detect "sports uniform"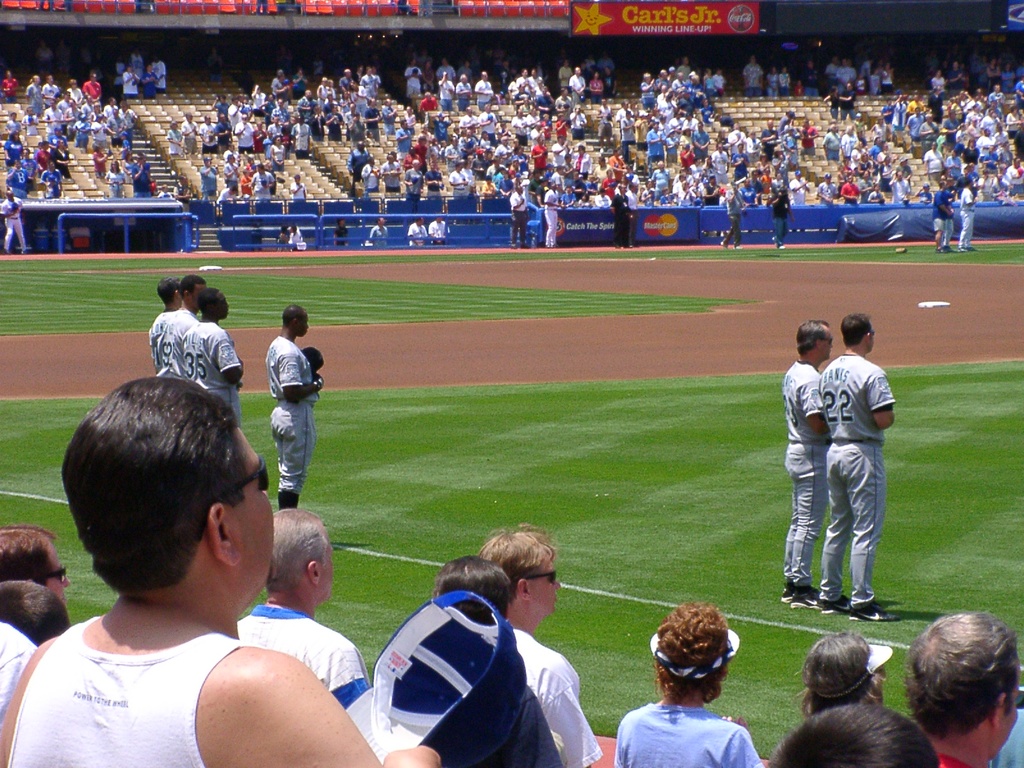
(159, 287, 207, 378)
